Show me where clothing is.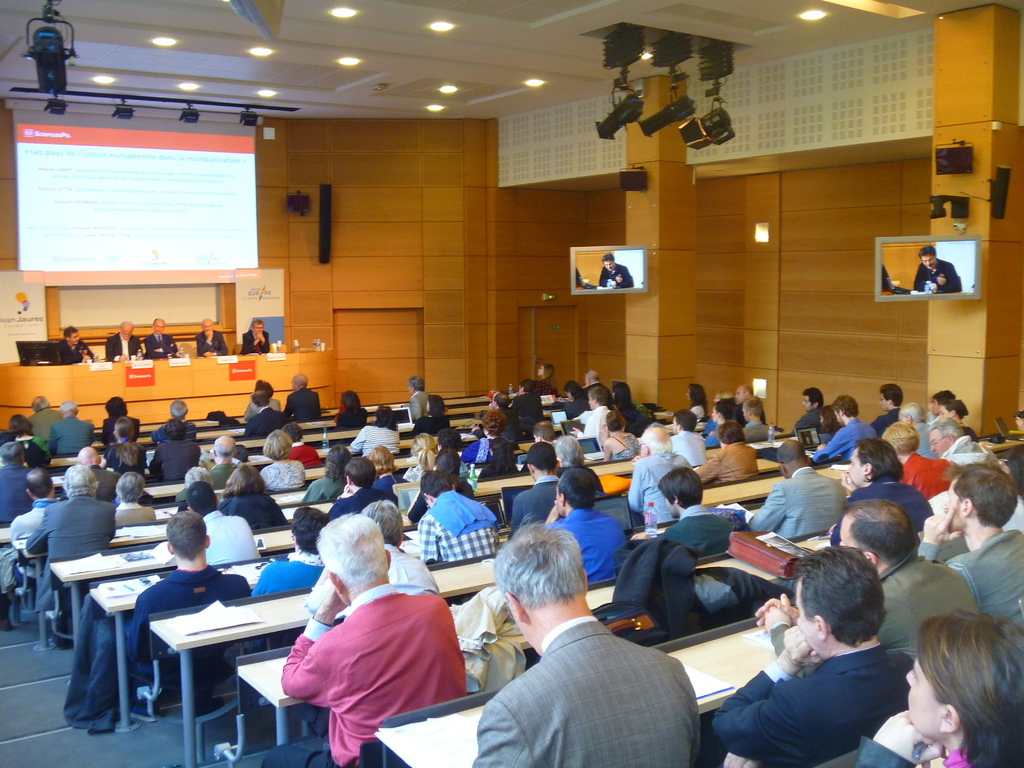
clothing is at bbox=[538, 376, 557, 395].
